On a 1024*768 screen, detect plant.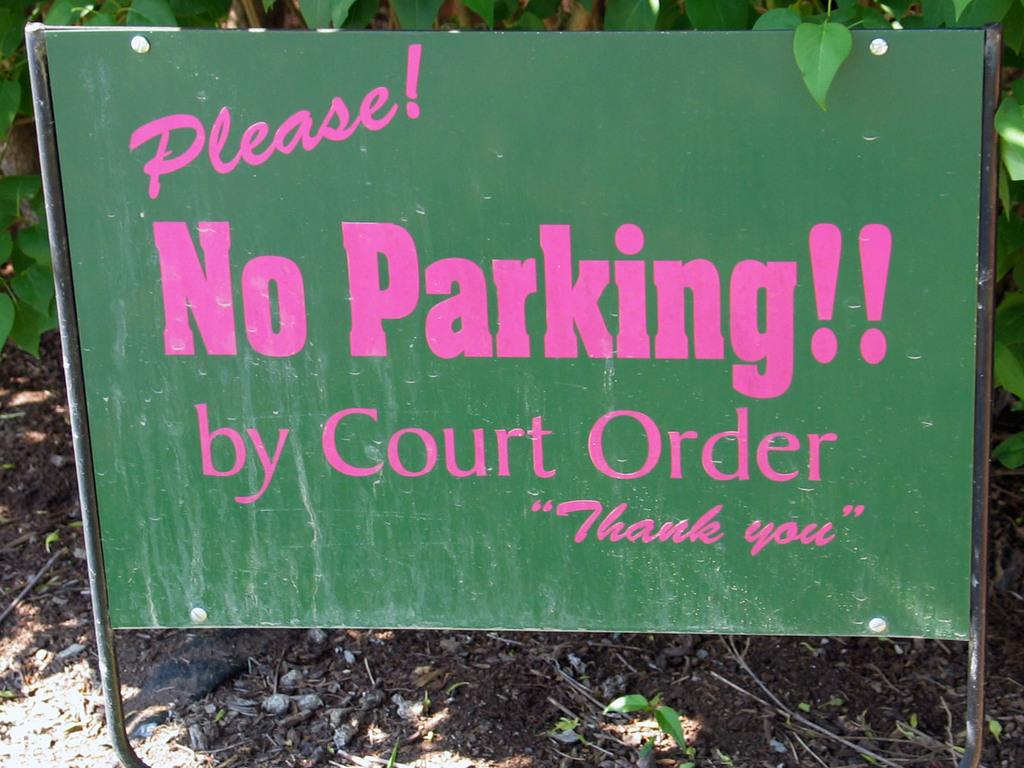
locate(611, 689, 685, 749).
